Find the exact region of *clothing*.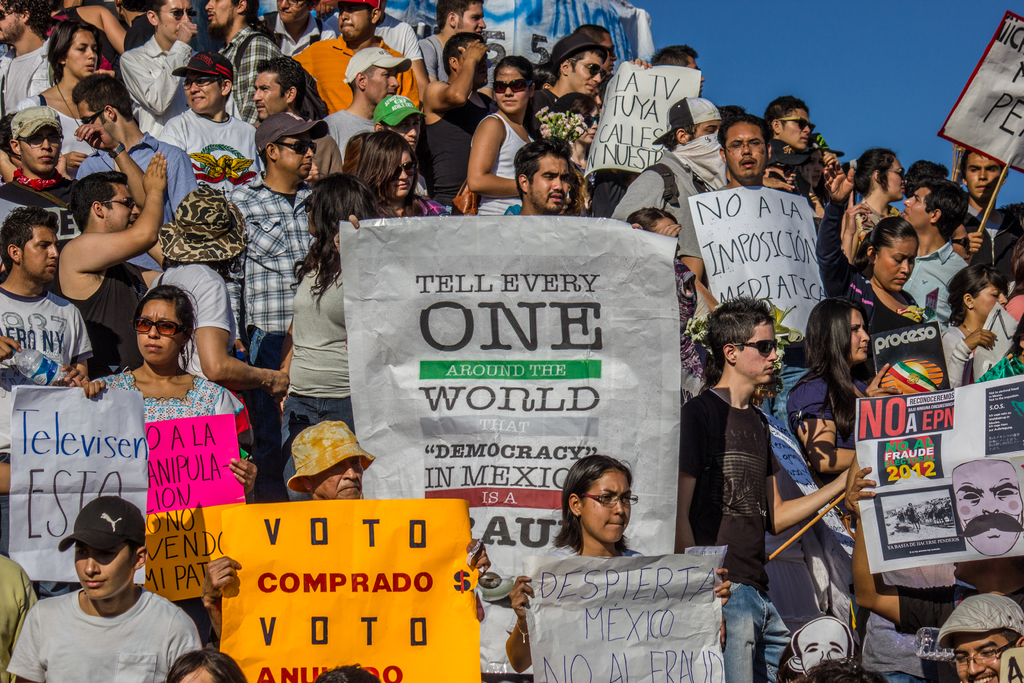
Exact region: (x1=906, y1=236, x2=973, y2=327).
